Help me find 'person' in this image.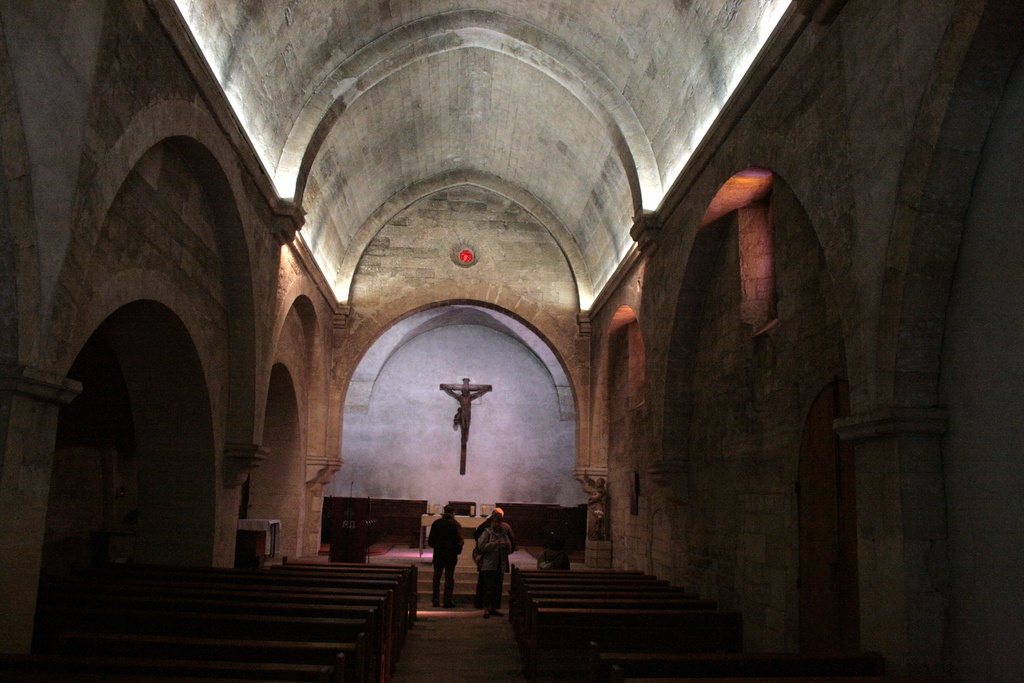
Found it: rect(428, 507, 463, 606).
